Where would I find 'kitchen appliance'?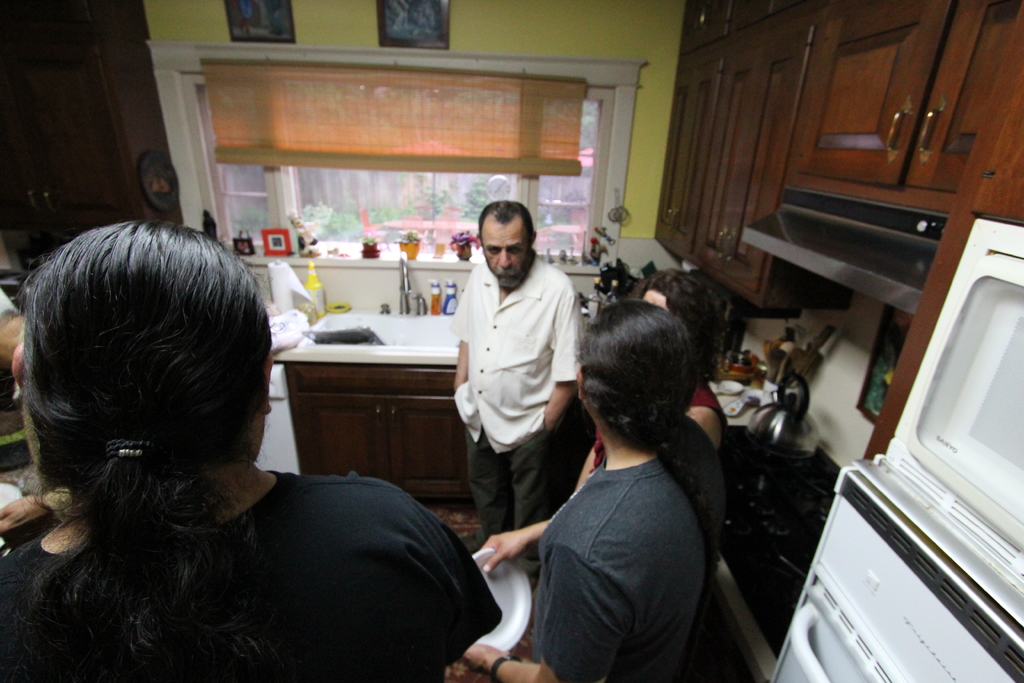
At left=771, top=220, right=1023, bottom=682.
